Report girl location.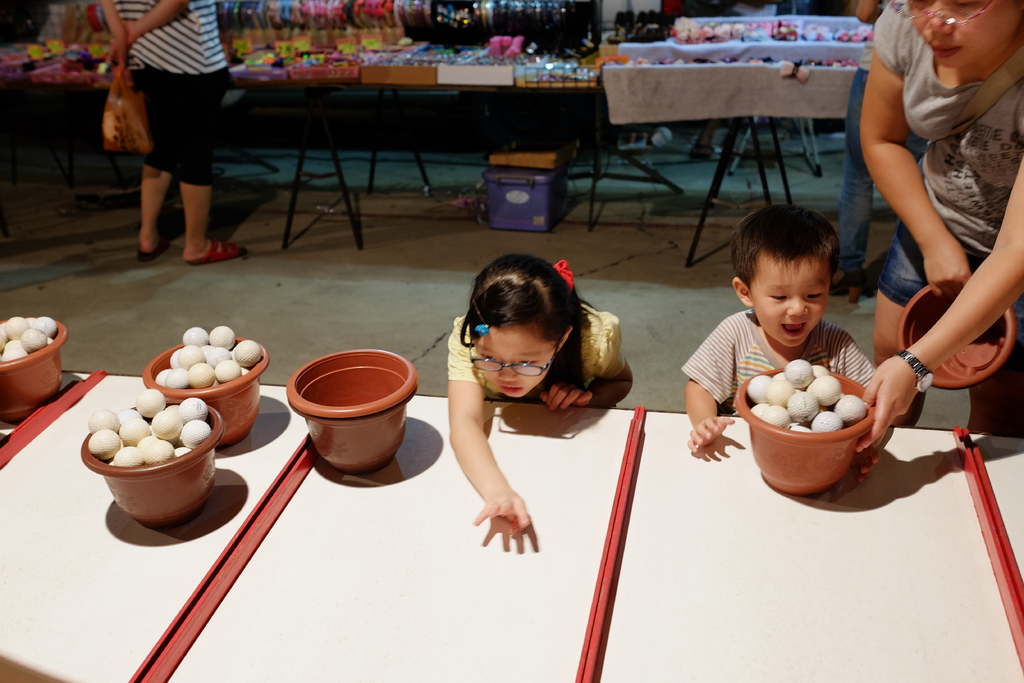
Report: Rect(448, 252, 634, 533).
